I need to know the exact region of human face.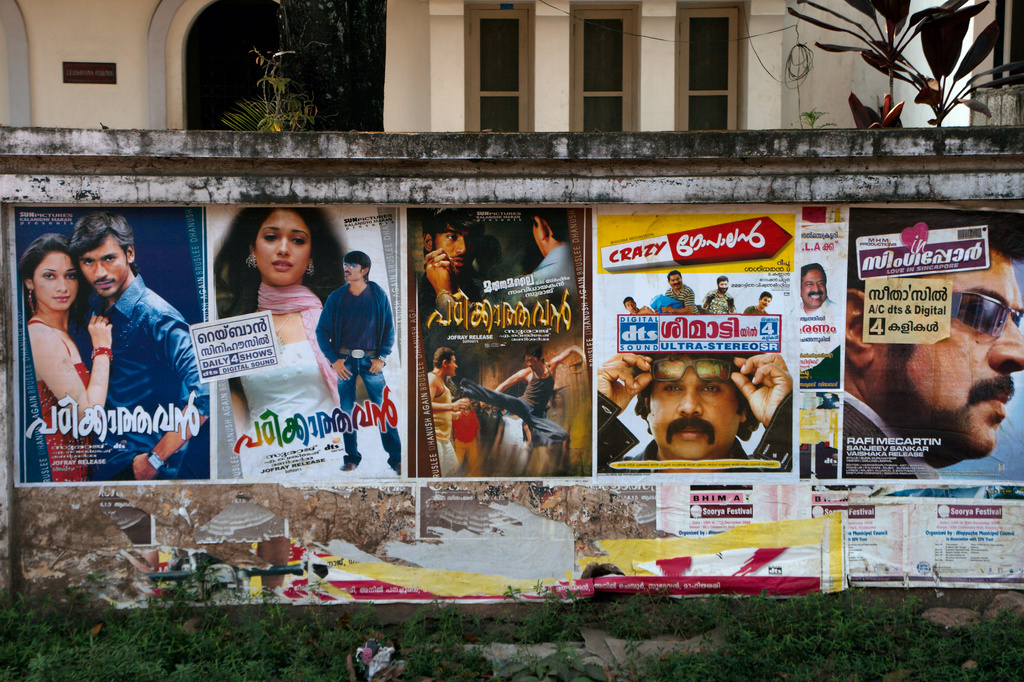
Region: 444/358/460/375.
